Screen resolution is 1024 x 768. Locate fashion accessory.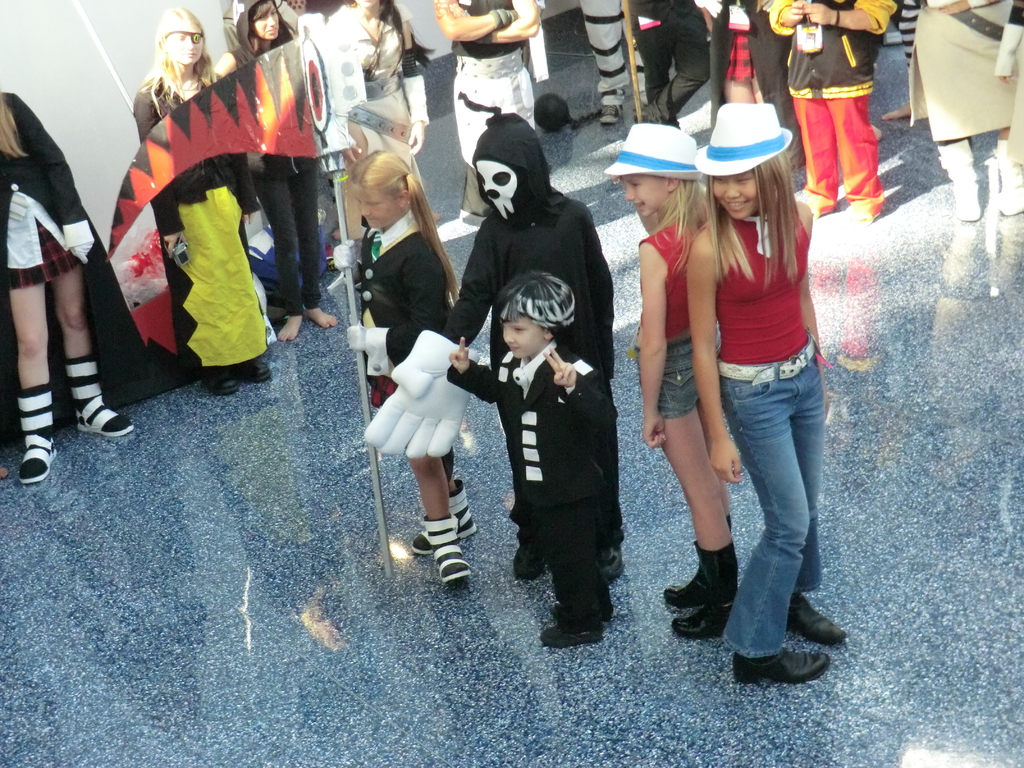
l=595, t=547, r=623, b=583.
